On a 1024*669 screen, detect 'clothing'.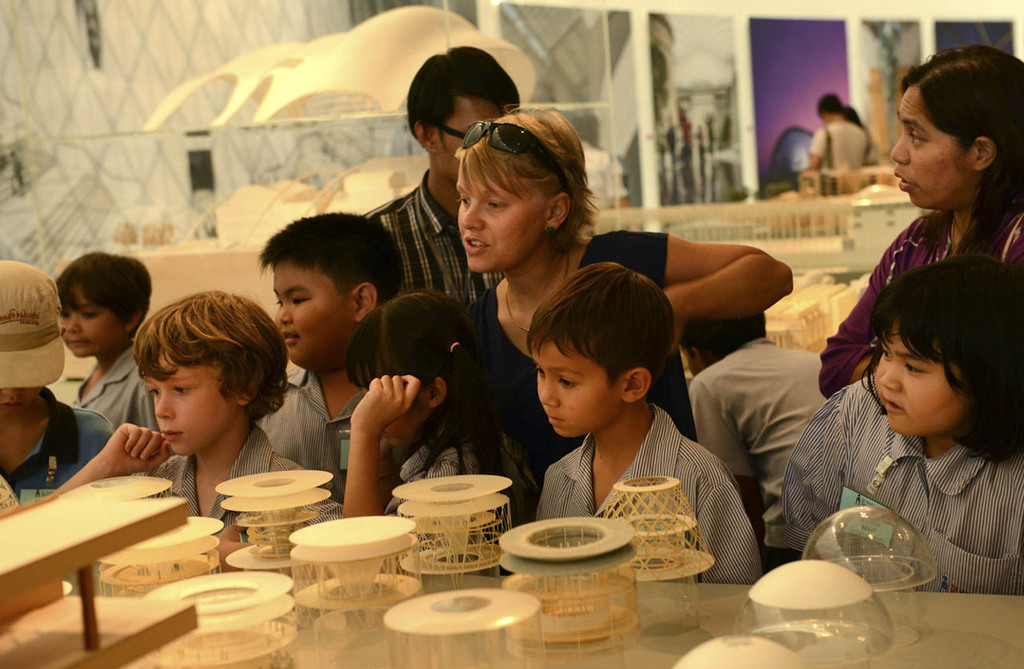
258/367/367/505.
